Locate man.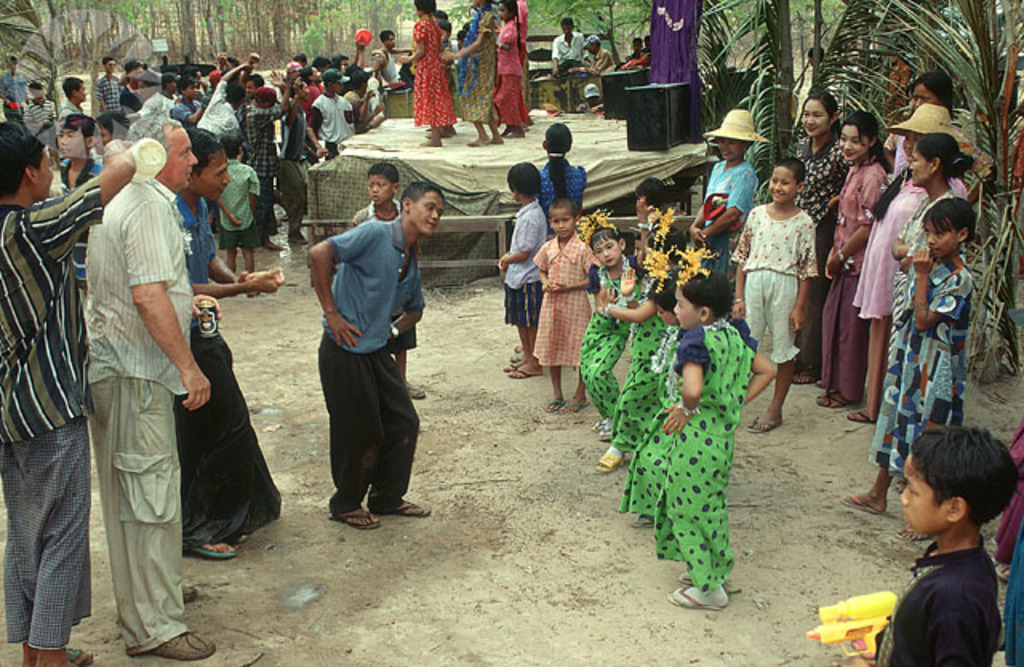
Bounding box: rect(0, 50, 32, 118).
